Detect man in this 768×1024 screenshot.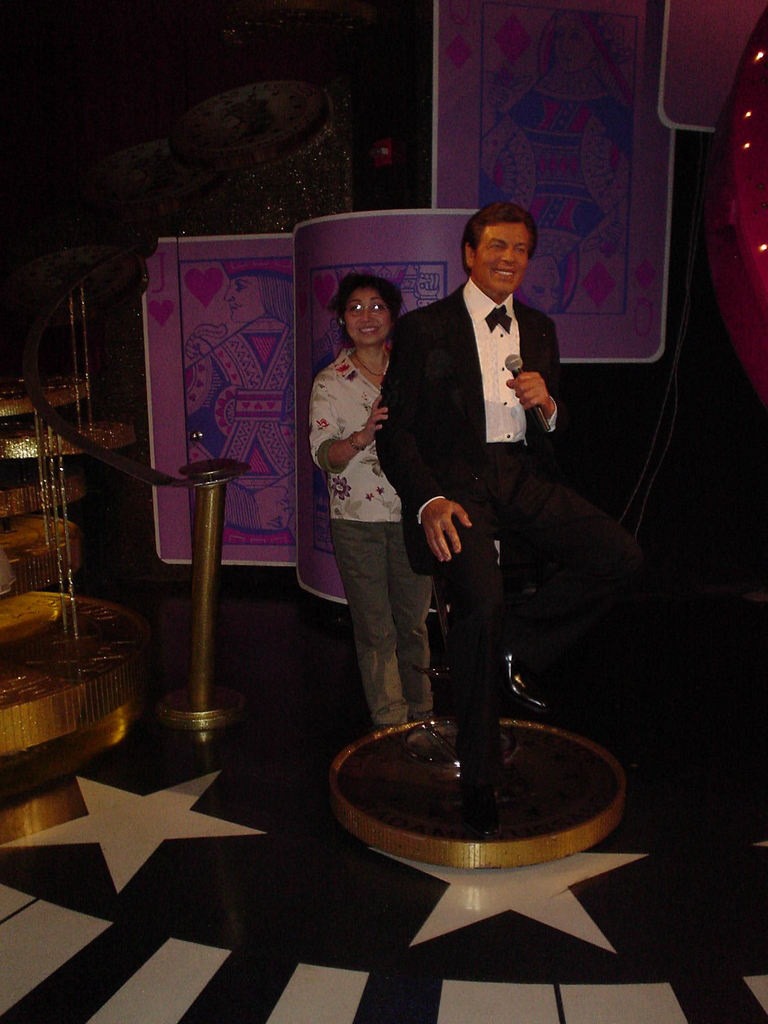
Detection: crop(382, 197, 591, 764).
